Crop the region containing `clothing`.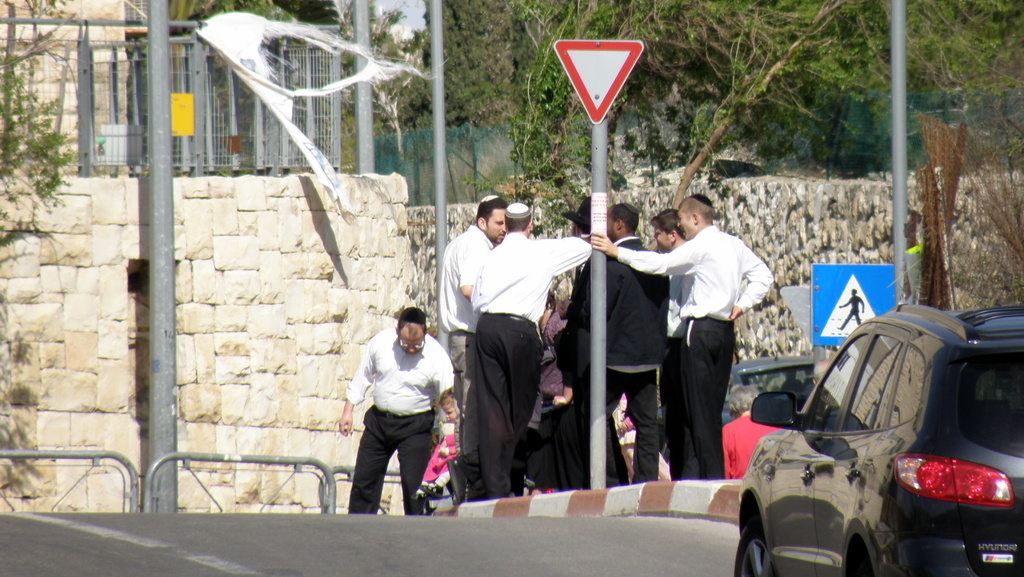
Crop region: {"x1": 621, "y1": 221, "x2": 786, "y2": 476}.
